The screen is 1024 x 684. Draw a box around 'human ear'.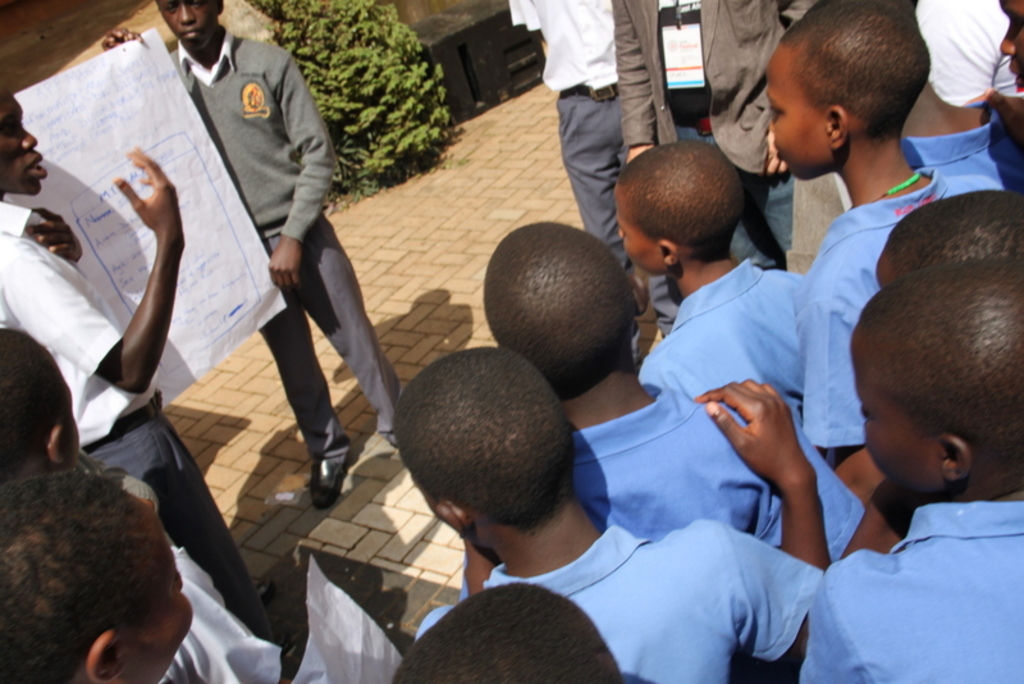
box=[440, 505, 466, 543].
